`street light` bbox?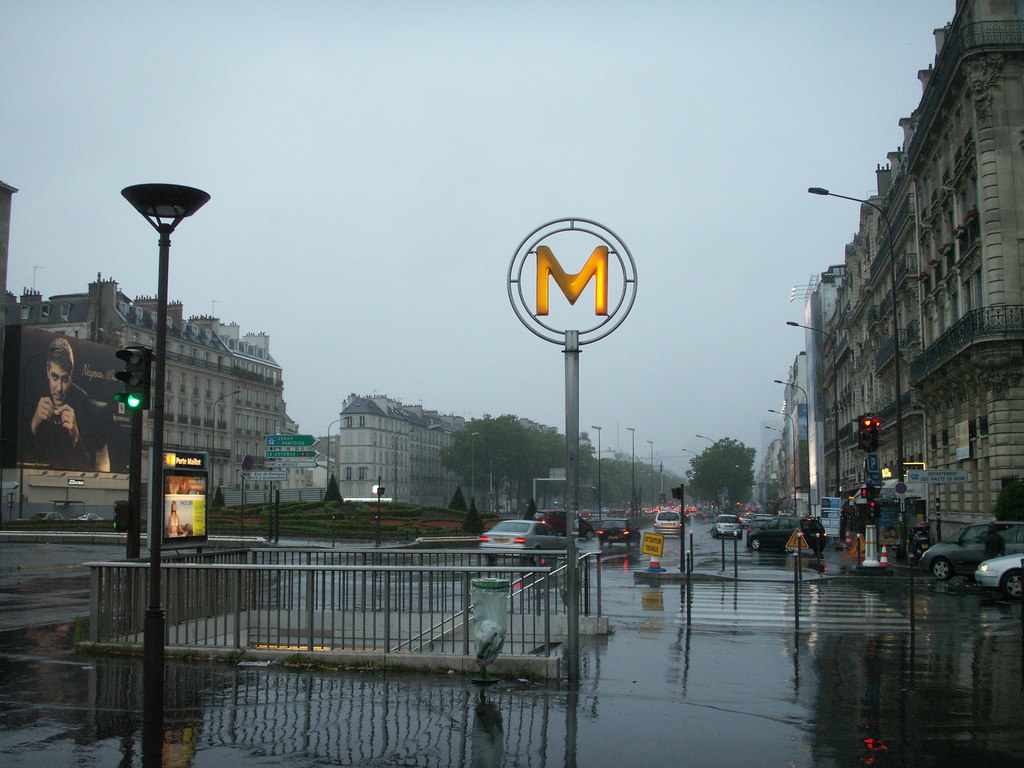
[x1=682, y1=445, x2=697, y2=471]
